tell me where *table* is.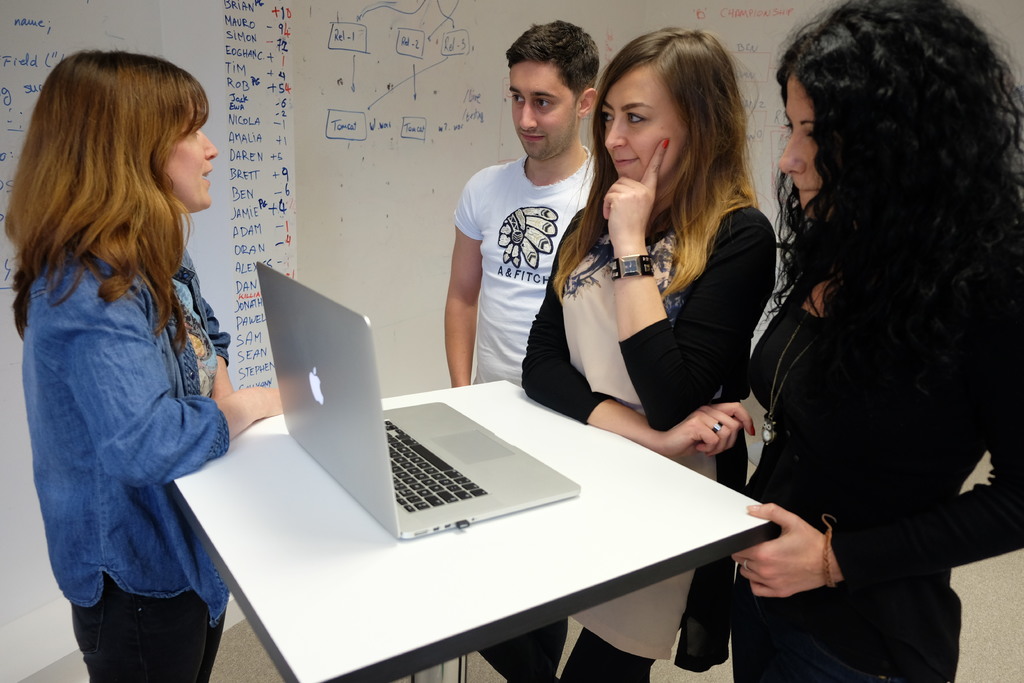
*table* is at (195, 360, 796, 682).
